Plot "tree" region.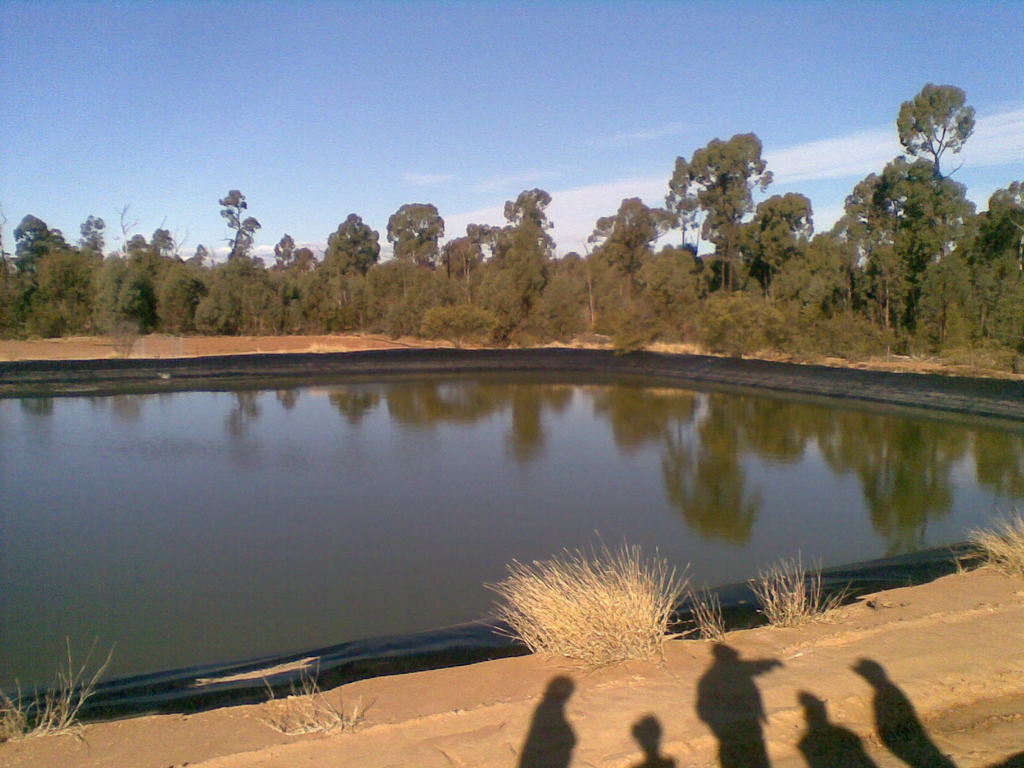
Plotted at {"left": 215, "top": 191, "right": 272, "bottom": 265}.
